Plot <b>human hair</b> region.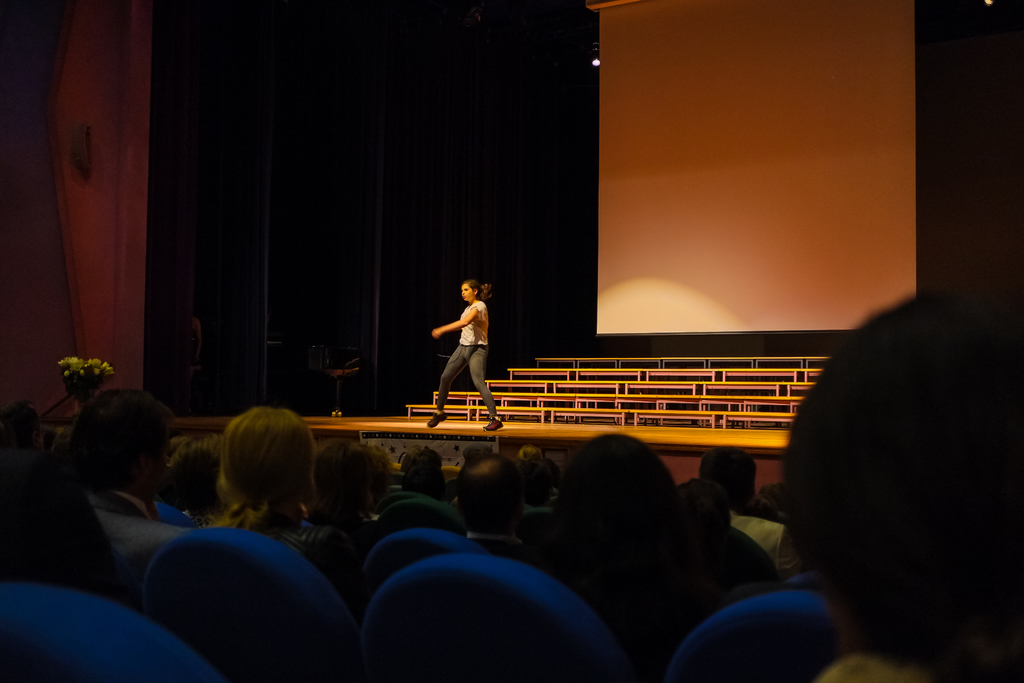
Plotted at detection(200, 406, 317, 551).
